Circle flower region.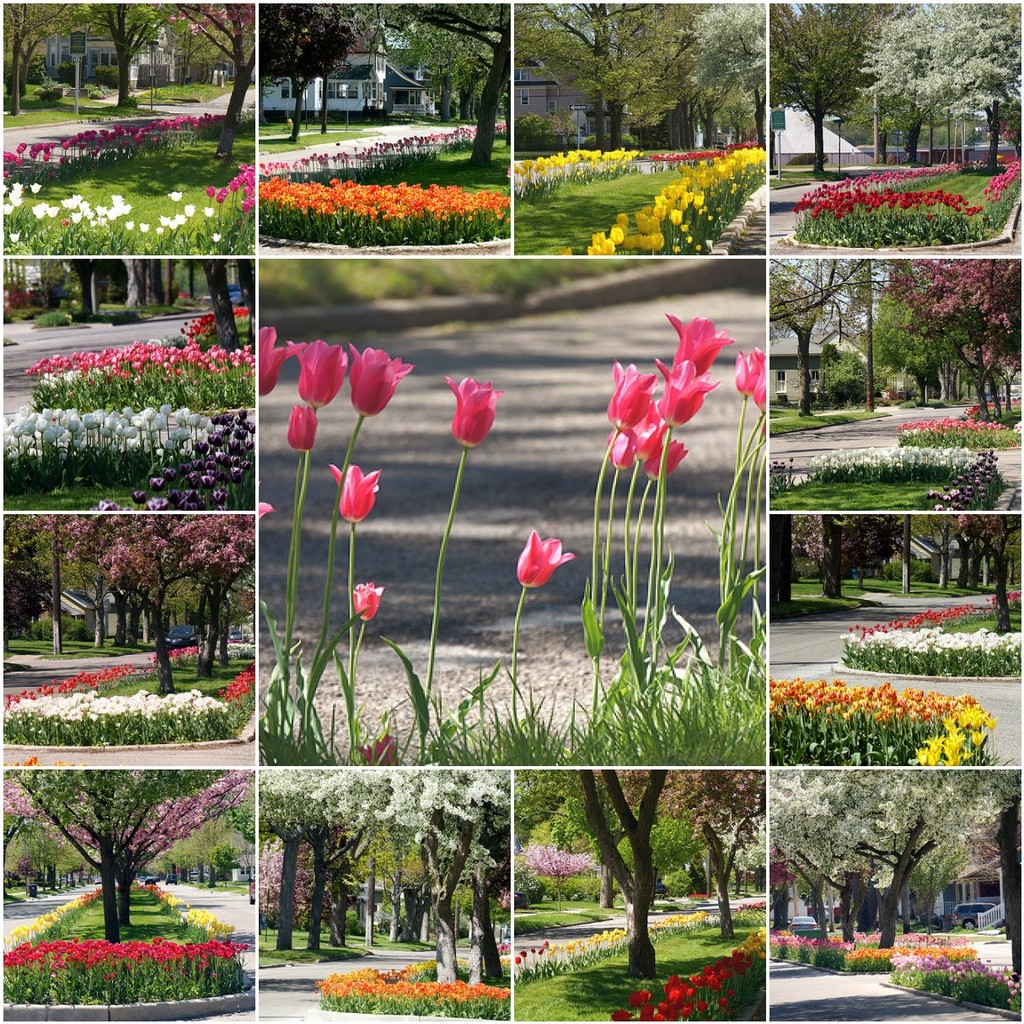
Region: detection(447, 375, 503, 448).
